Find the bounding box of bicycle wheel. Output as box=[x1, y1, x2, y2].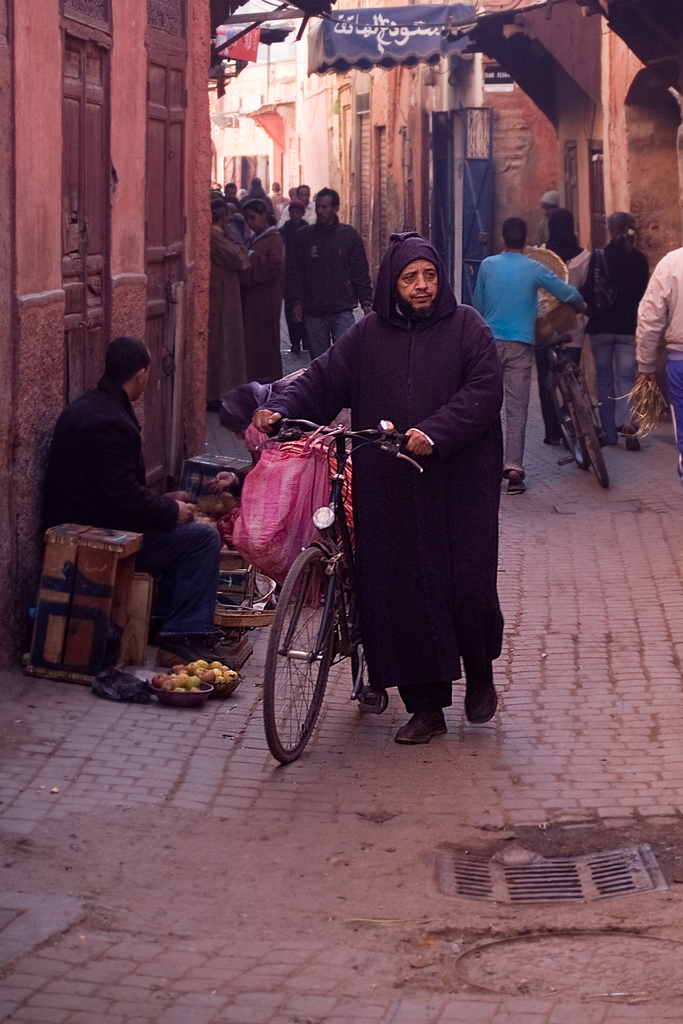
box=[568, 380, 613, 490].
